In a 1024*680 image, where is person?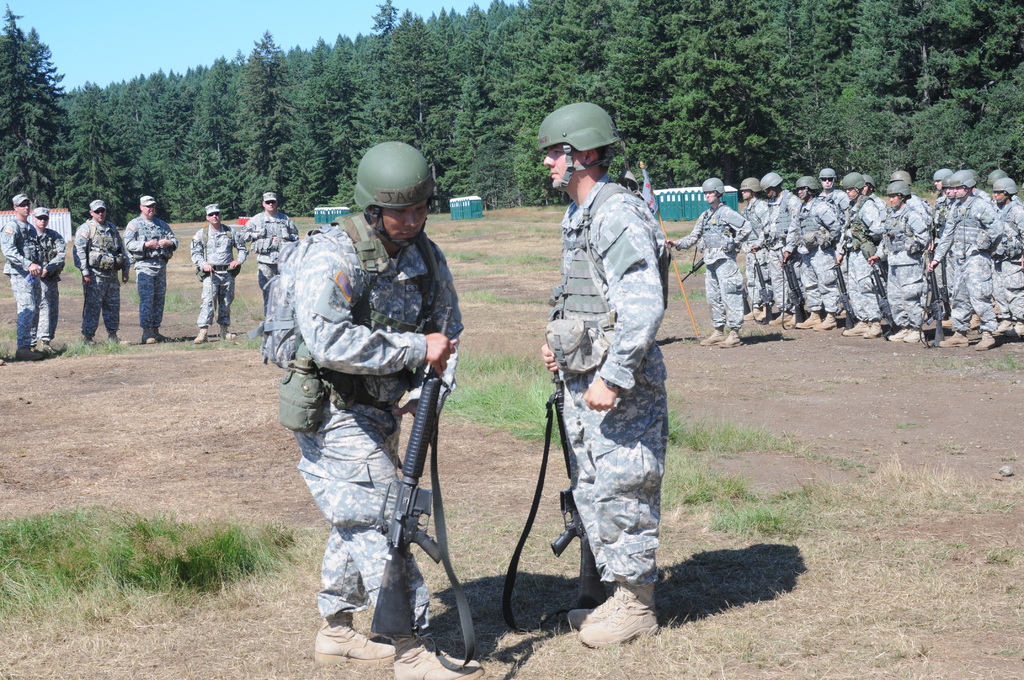
bbox=[123, 205, 177, 341].
